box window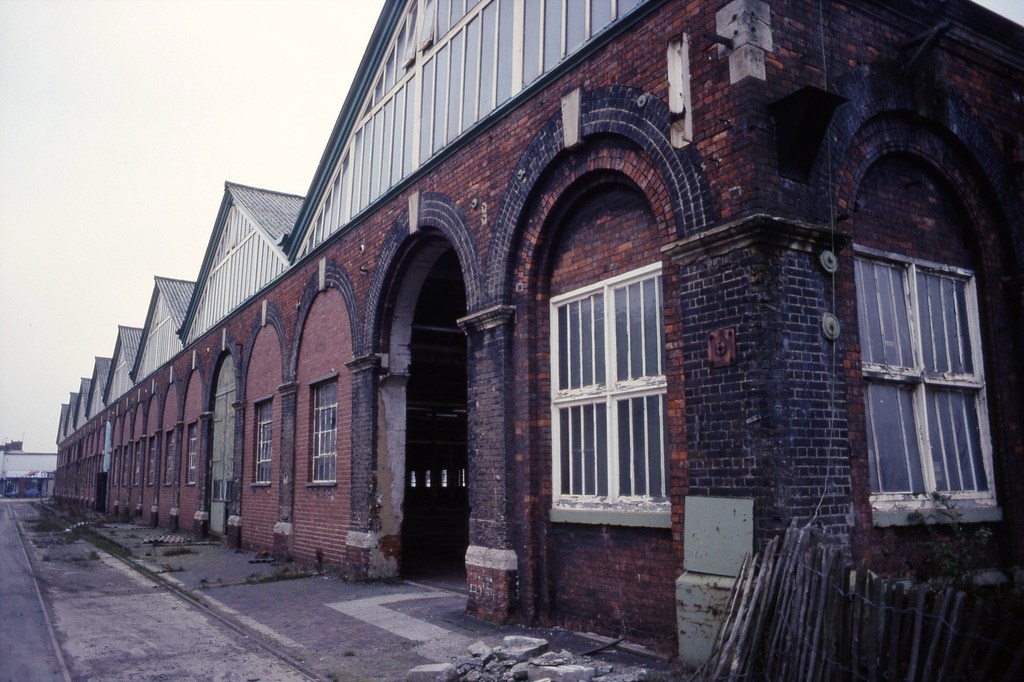
pyautogui.locateOnScreen(310, 379, 337, 491)
